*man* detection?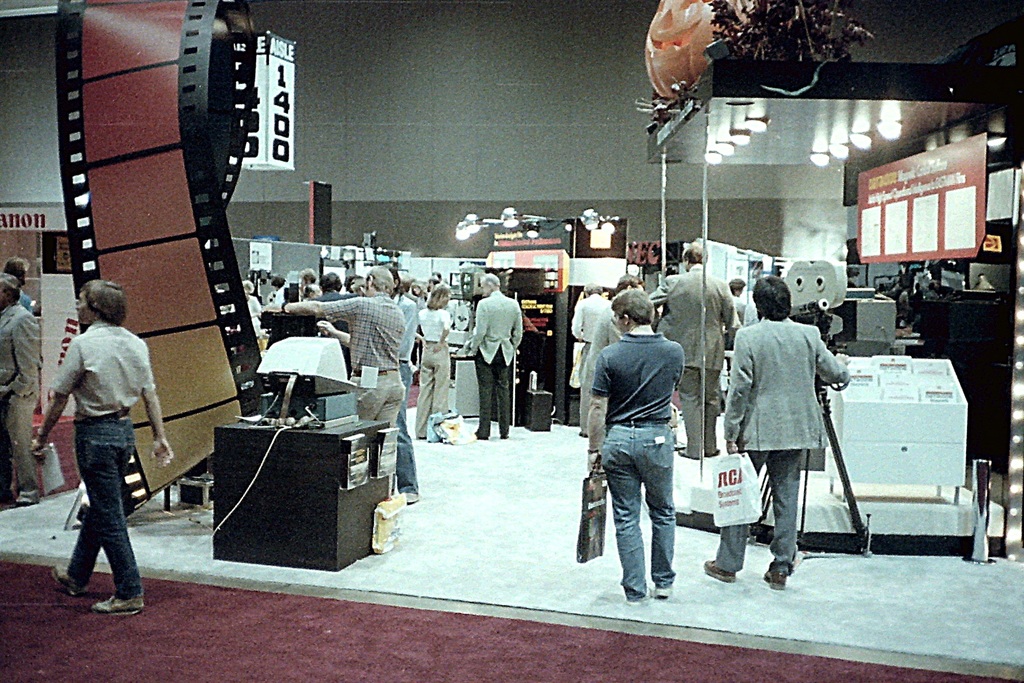
<box>1,255,32,313</box>
